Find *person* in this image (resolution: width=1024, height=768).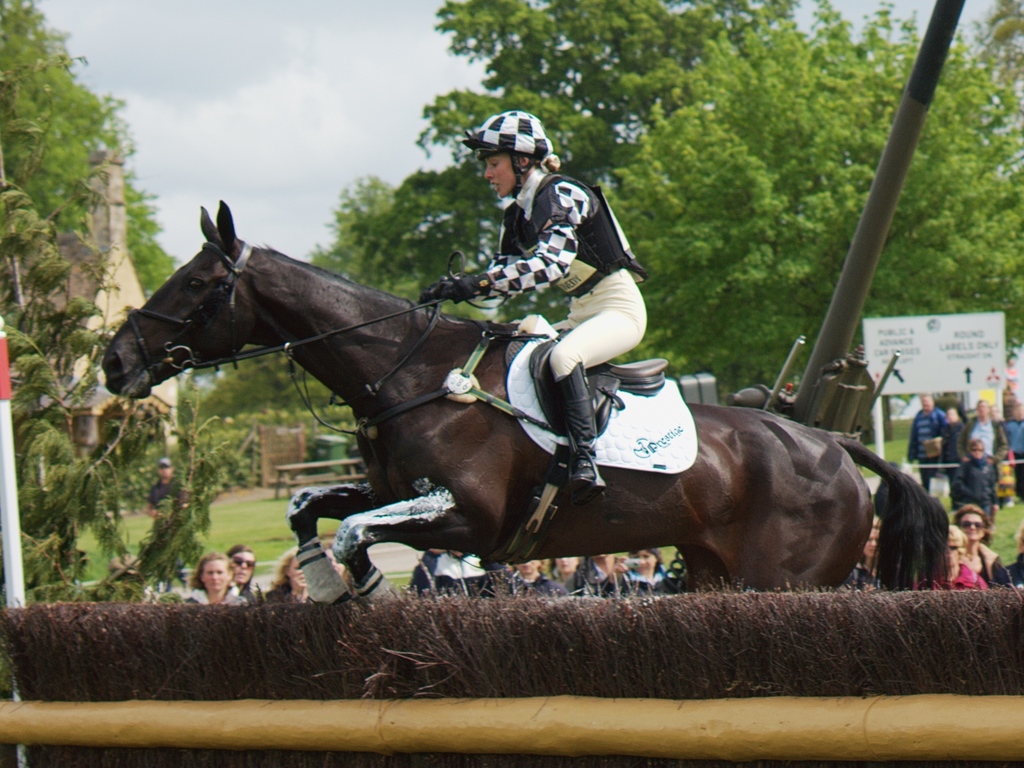
(left=913, top=529, right=985, bottom=584).
